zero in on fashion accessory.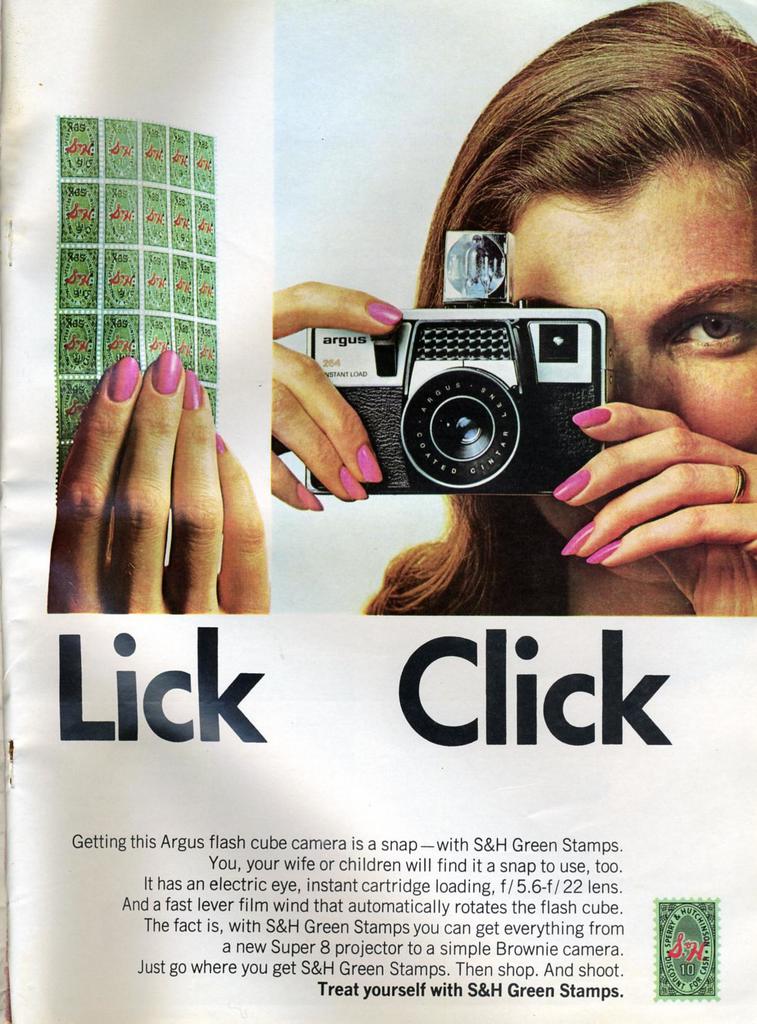
Zeroed in: (359, 441, 383, 483).
